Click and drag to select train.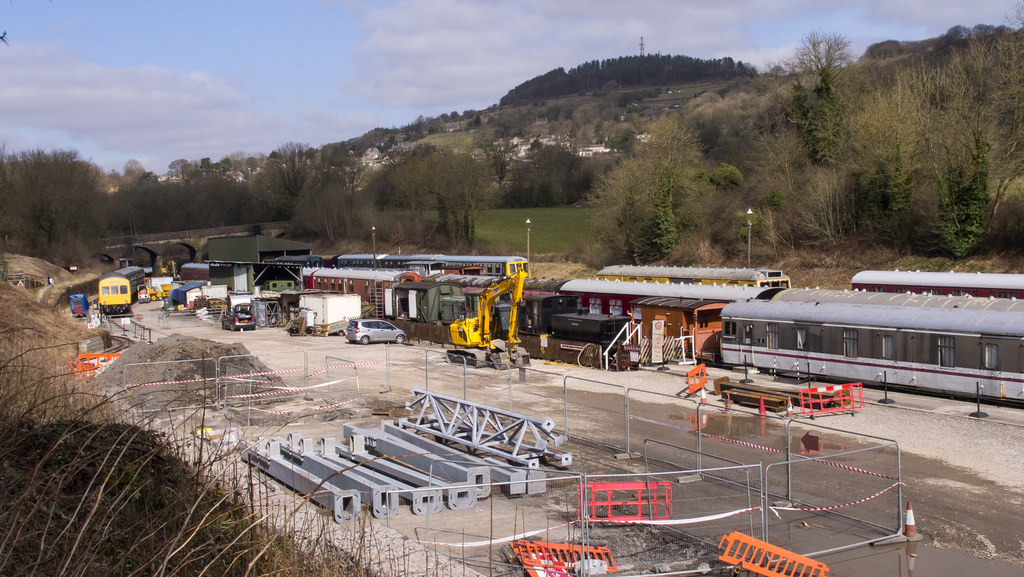
Selection: [393, 282, 1023, 403].
